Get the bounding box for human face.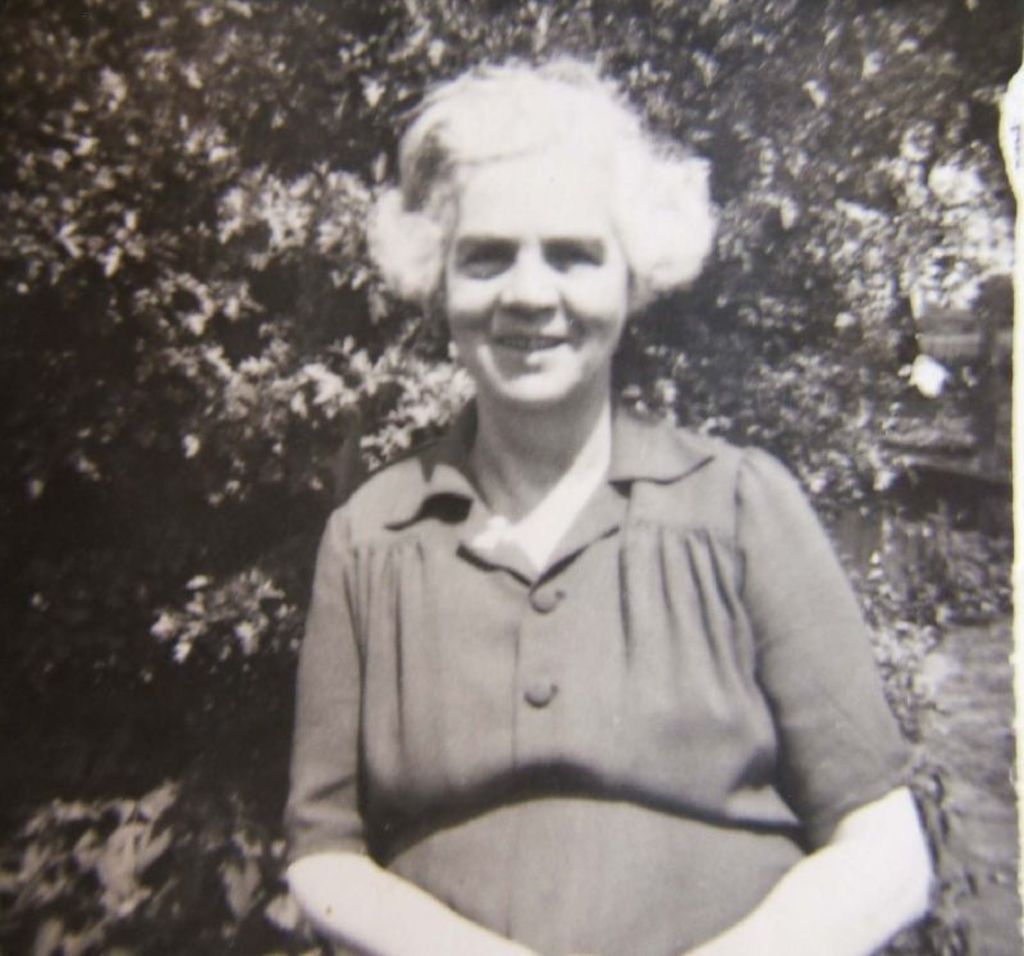
{"left": 435, "top": 154, "right": 637, "bottom": 411}.
